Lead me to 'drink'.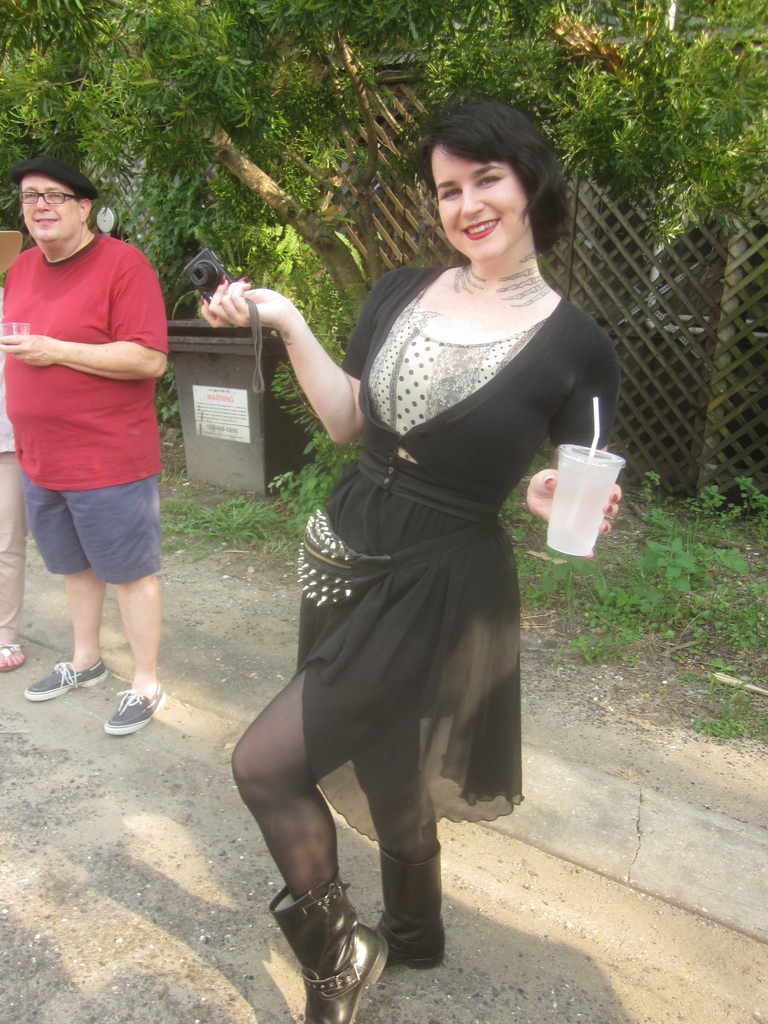
Lead to {"left": 543, "top": 431, "right": 626, "bottom": 549}.
